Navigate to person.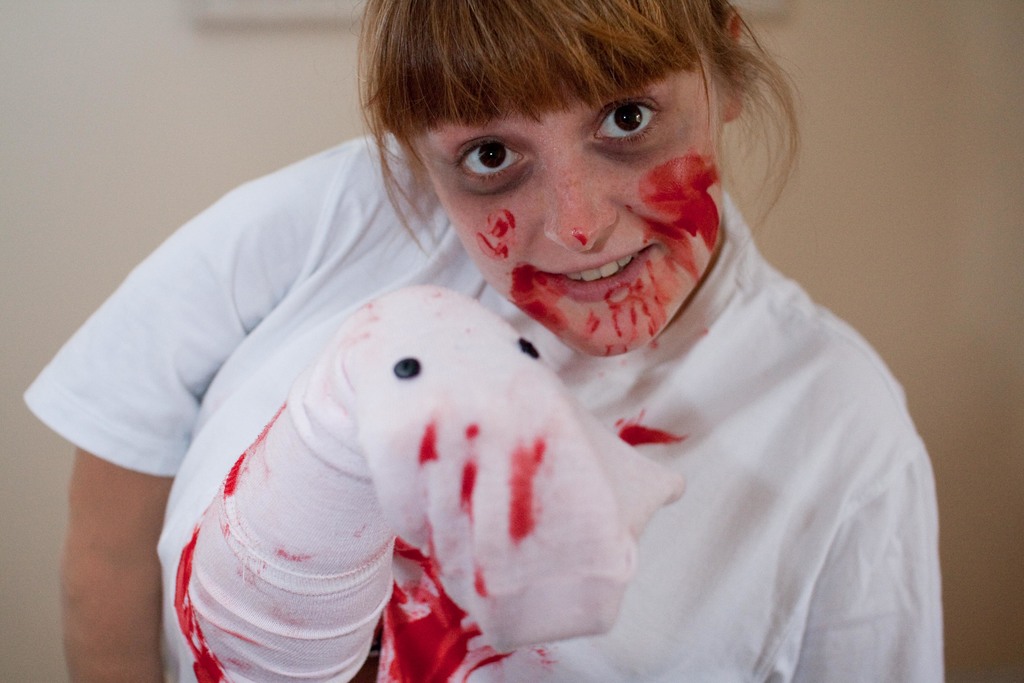
Navigation target: 98:18:956:682.
